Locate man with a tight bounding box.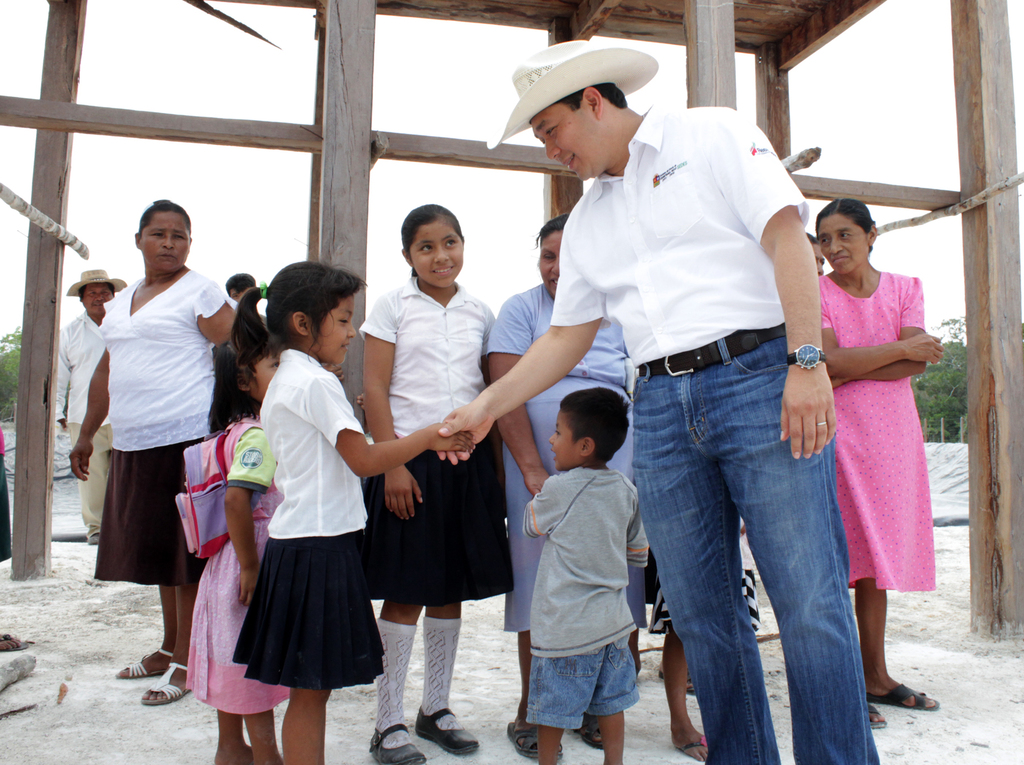
45/267/134/548.
